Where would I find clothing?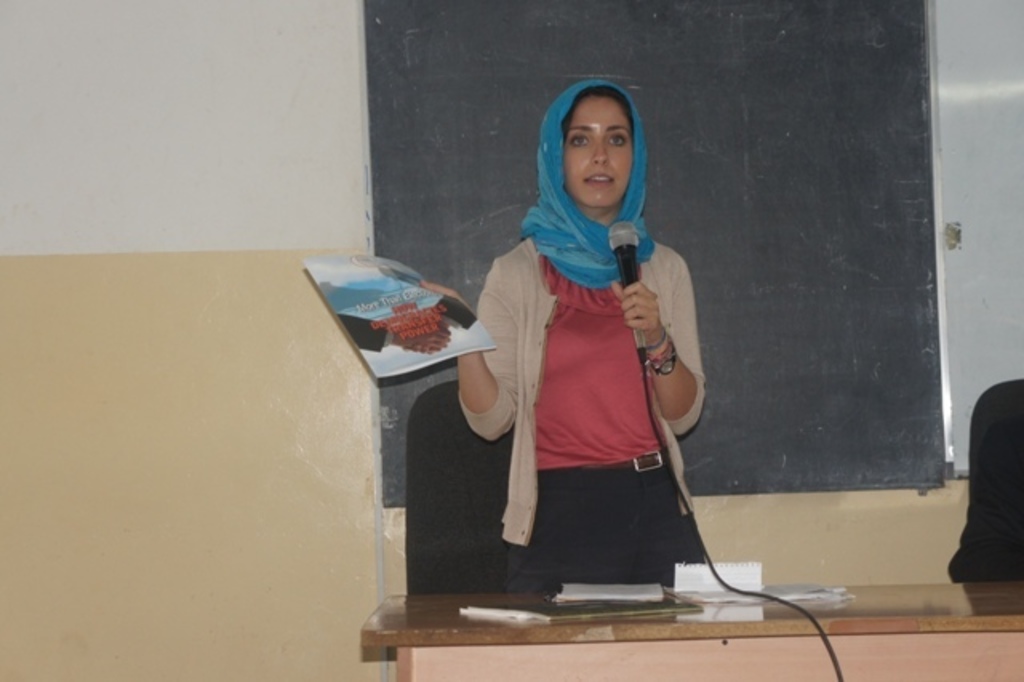
At 334, 312, 395, 354.
